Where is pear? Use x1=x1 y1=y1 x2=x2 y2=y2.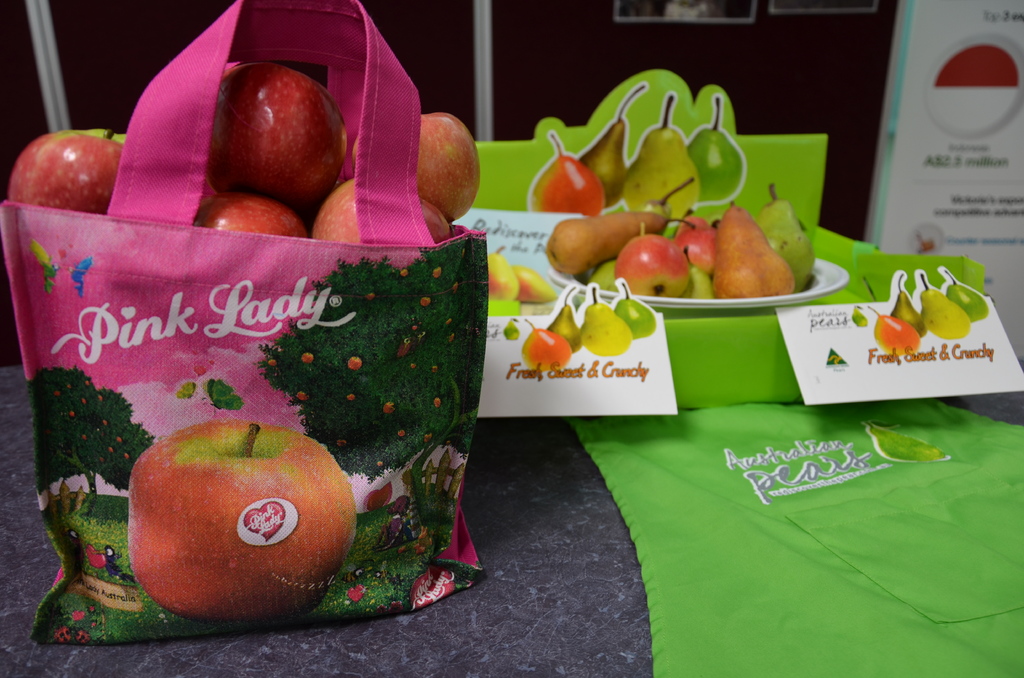
x1=484 y1=248 x2=524 y2=298.
